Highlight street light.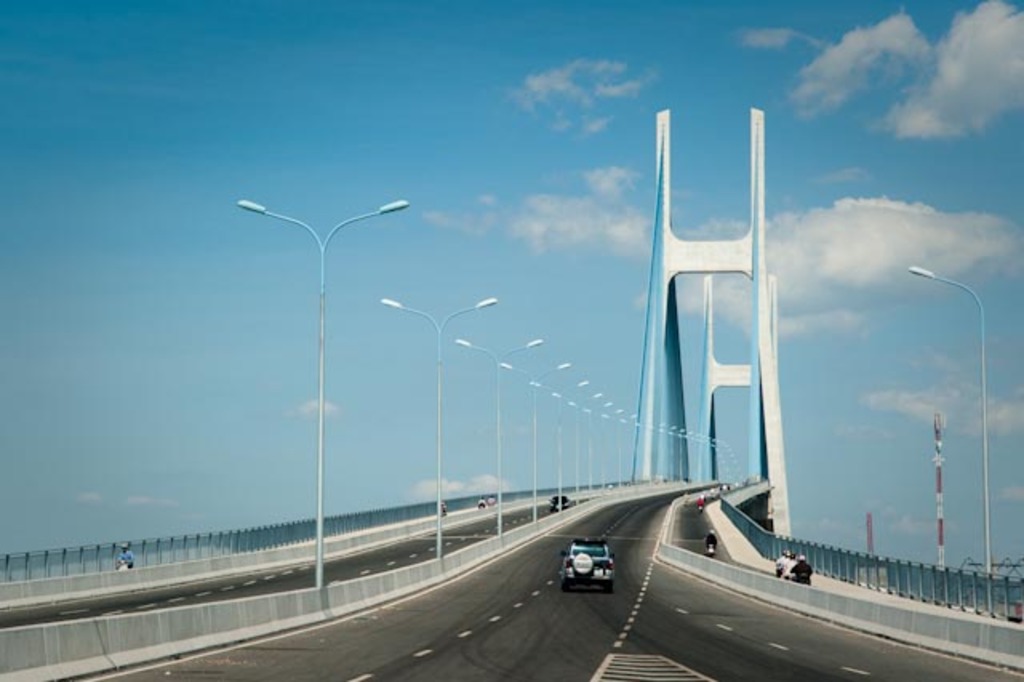
Highlighted region: (x1=454, y1=338, x2=541, y2=551).
